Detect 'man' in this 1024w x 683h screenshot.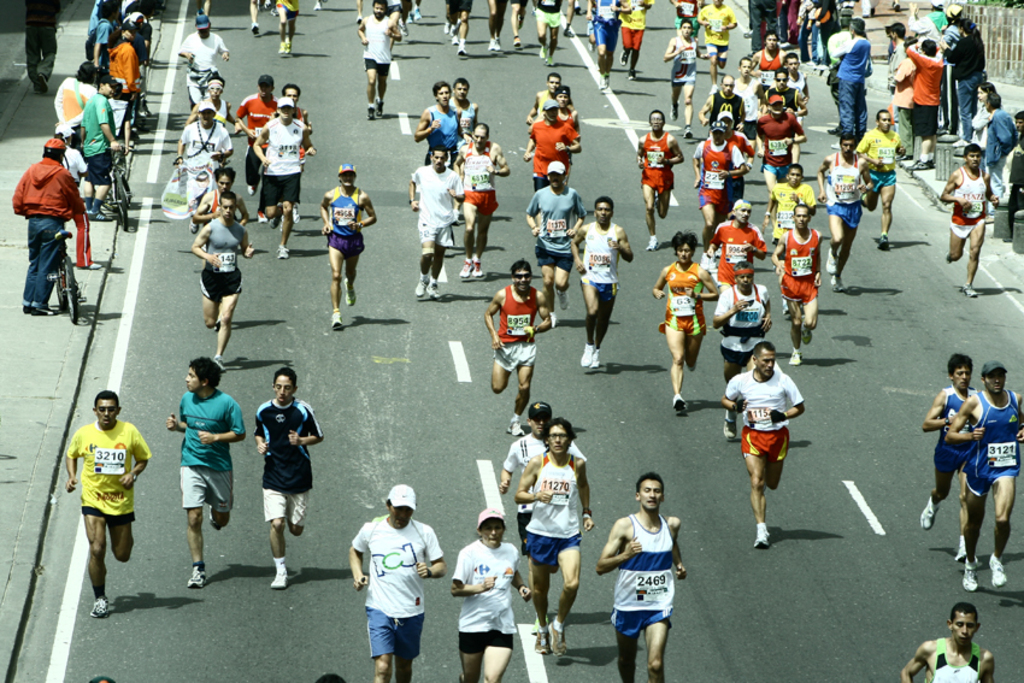
Detection: box=[567, 196, 636, 367].
